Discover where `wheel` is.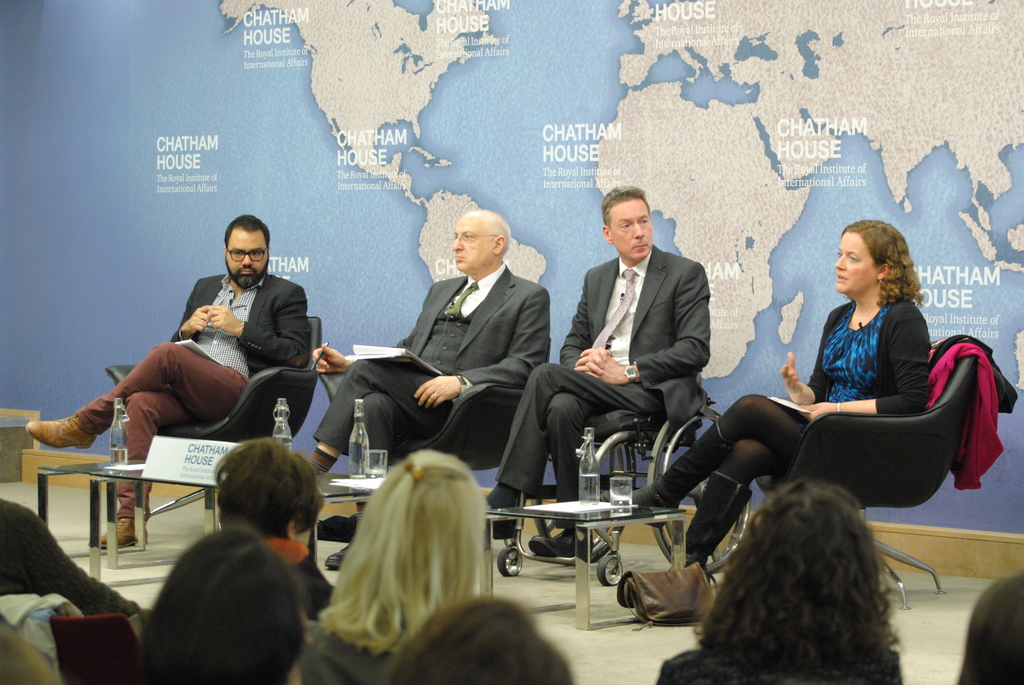
Discovered at bbox(596, 553, 622, 584).
